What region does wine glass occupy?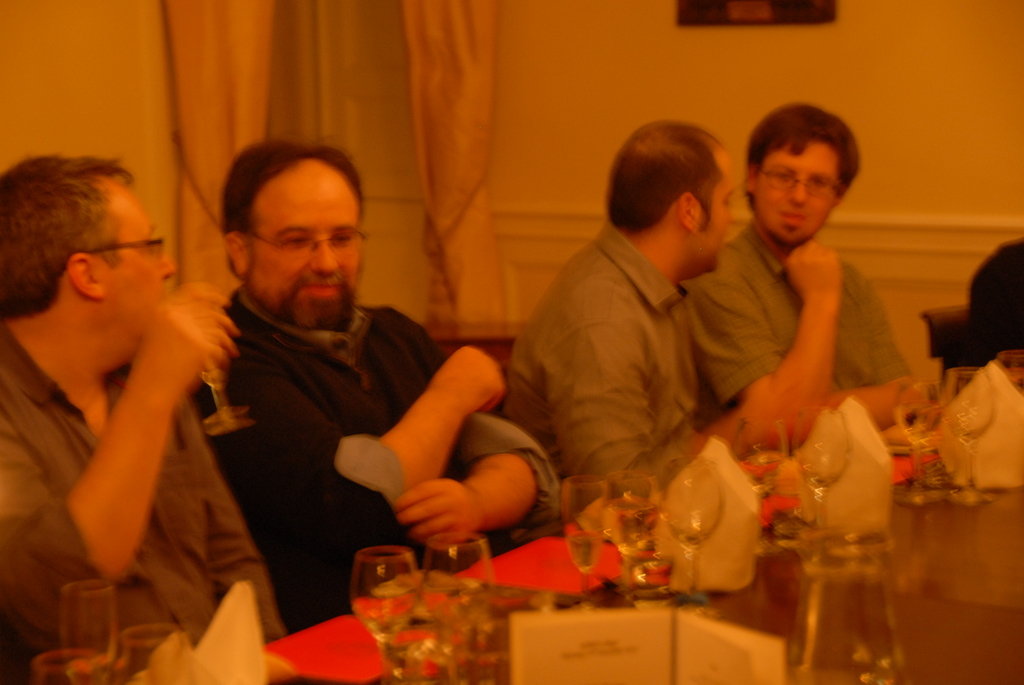
region(897, 379, 945, 501).
